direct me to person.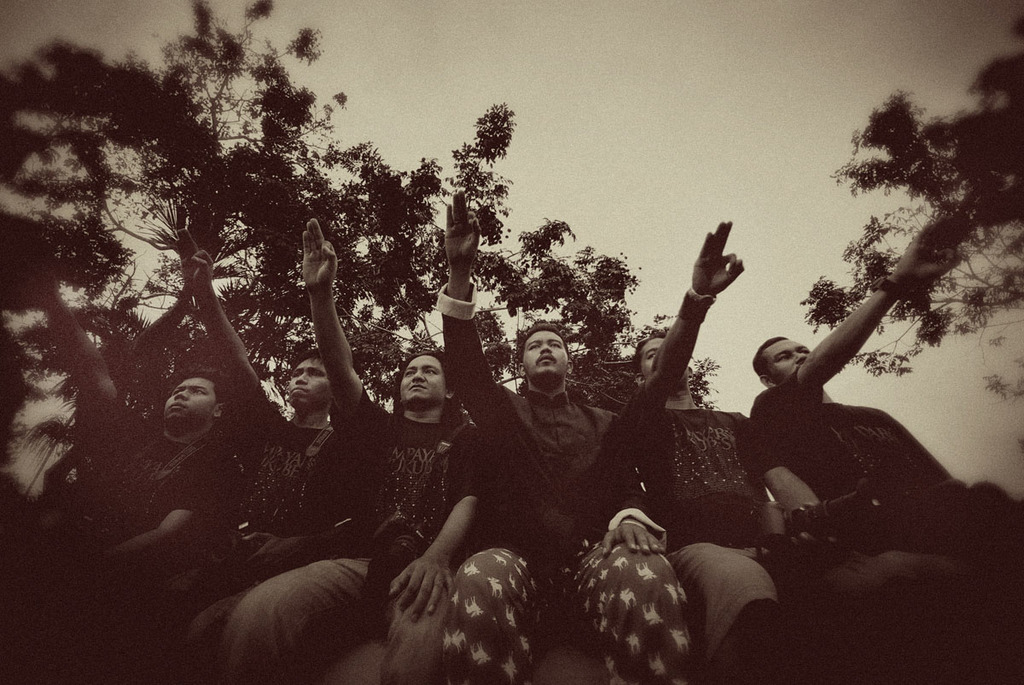
Direction: pyautogui.locateOnScreen(35, 256, 230, 585).
